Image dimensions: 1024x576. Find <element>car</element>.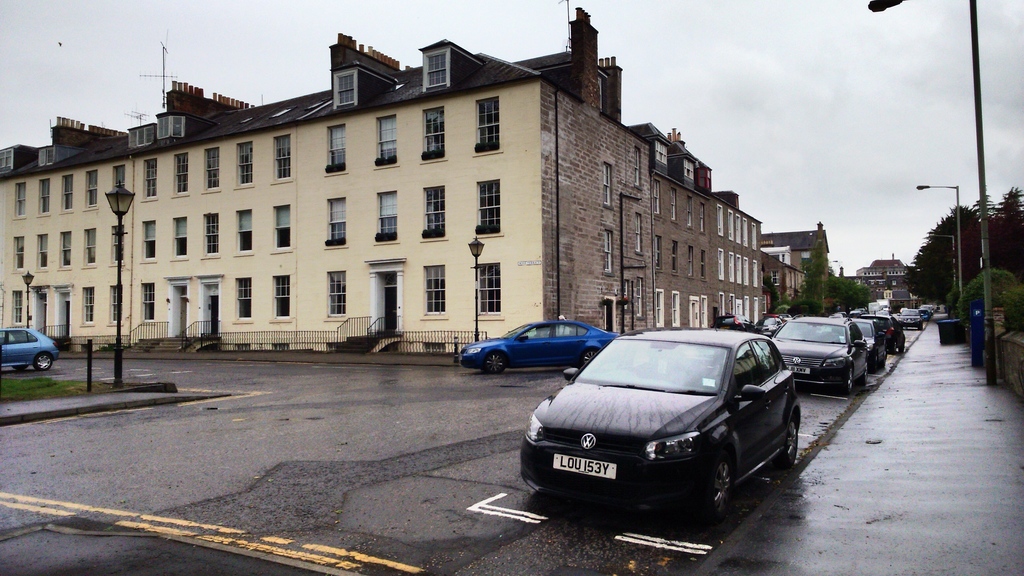
bbox=(516, 322, 821, 524).
